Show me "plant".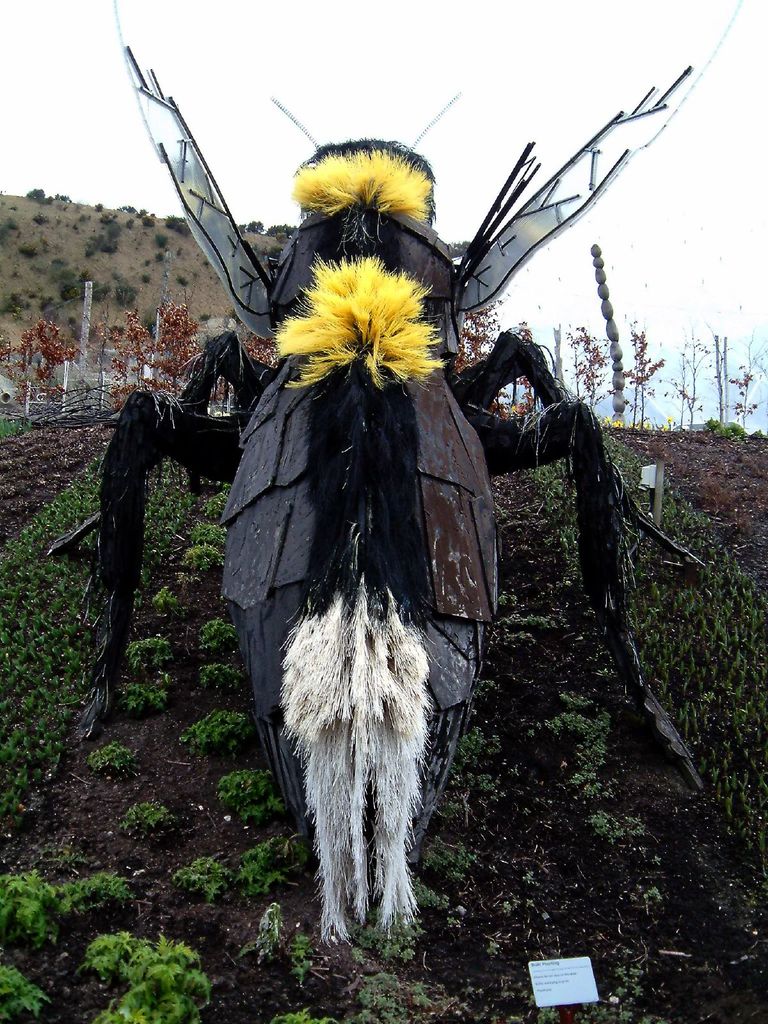
"plant" is here: x1=625, y1=321, x2=660, y2=415.
